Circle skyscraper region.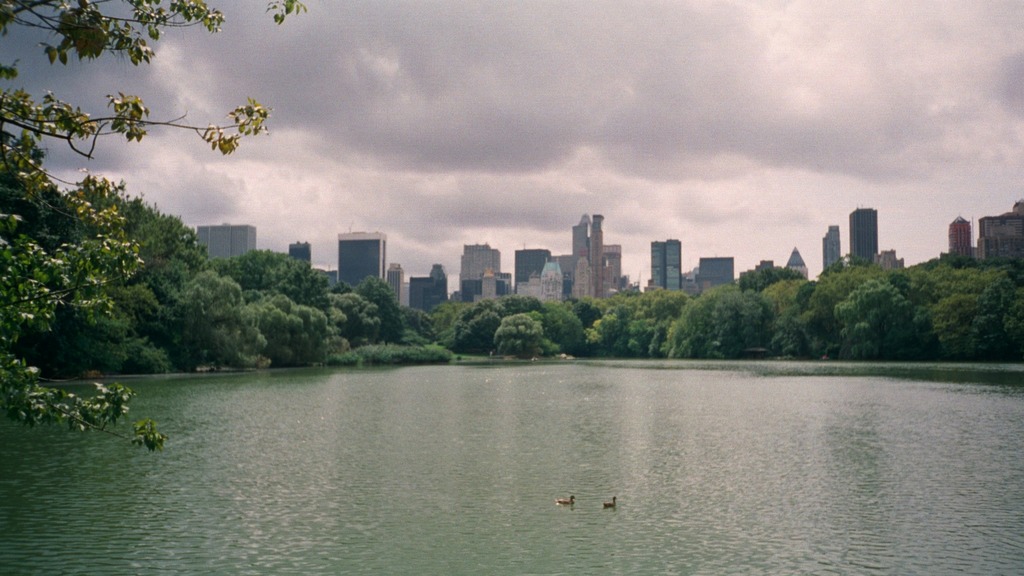
Region: crop(457, 242, 503, 299).
